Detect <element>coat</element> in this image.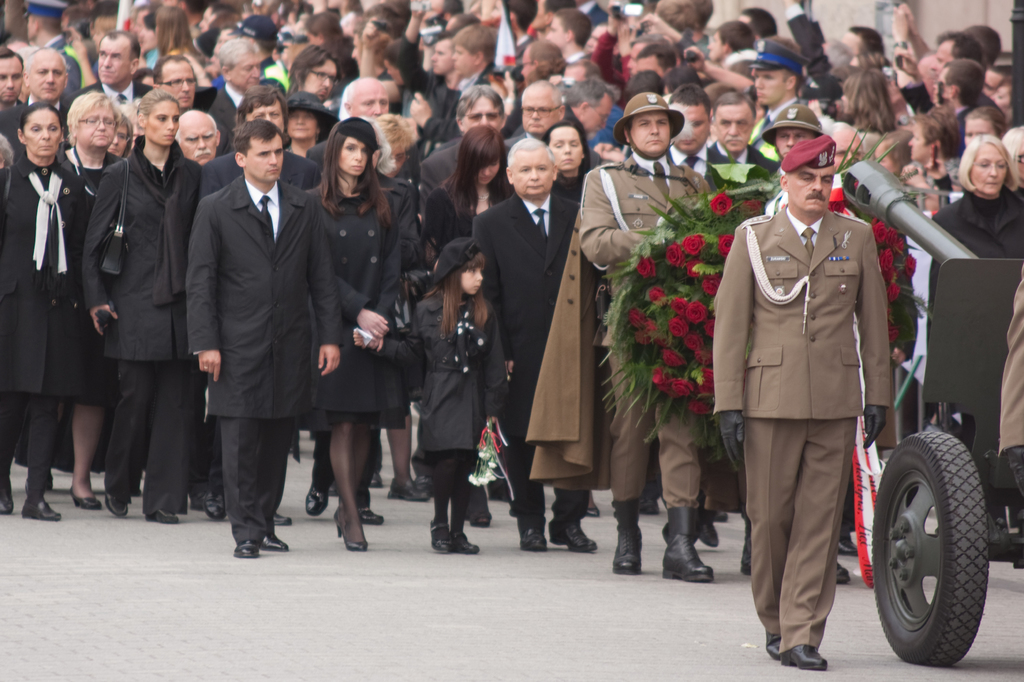
Detection: (x1=472, y1=198, x2=586, y2=369).
